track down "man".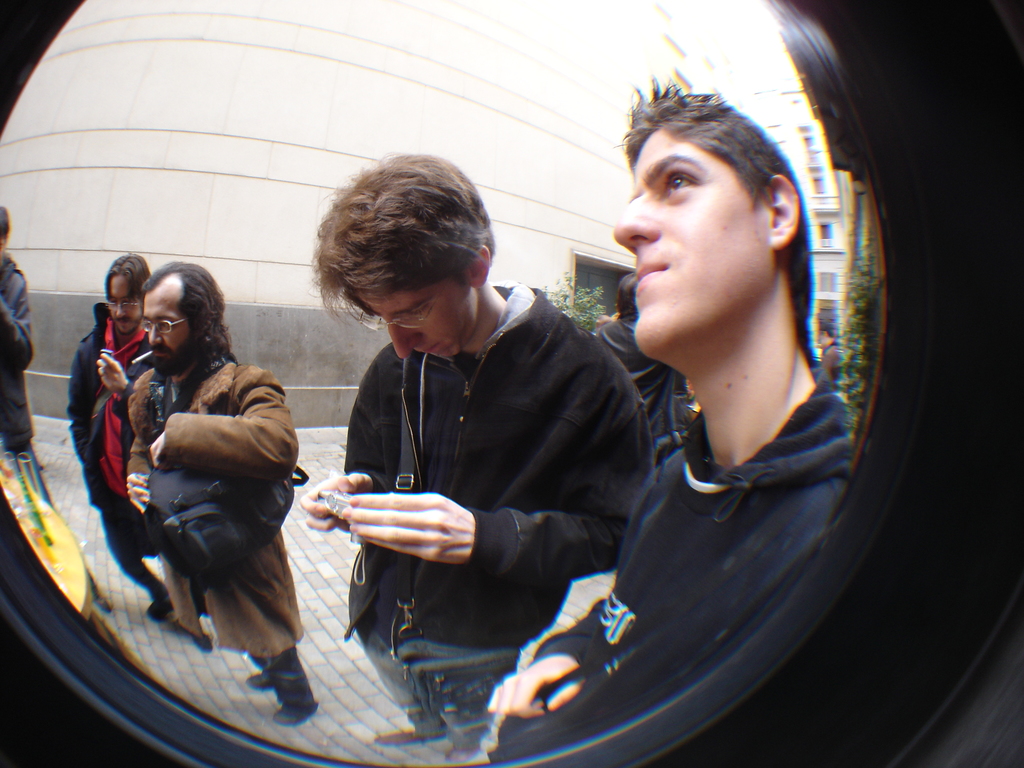
Tracked to bbox=[820, 316, 842, 383].
